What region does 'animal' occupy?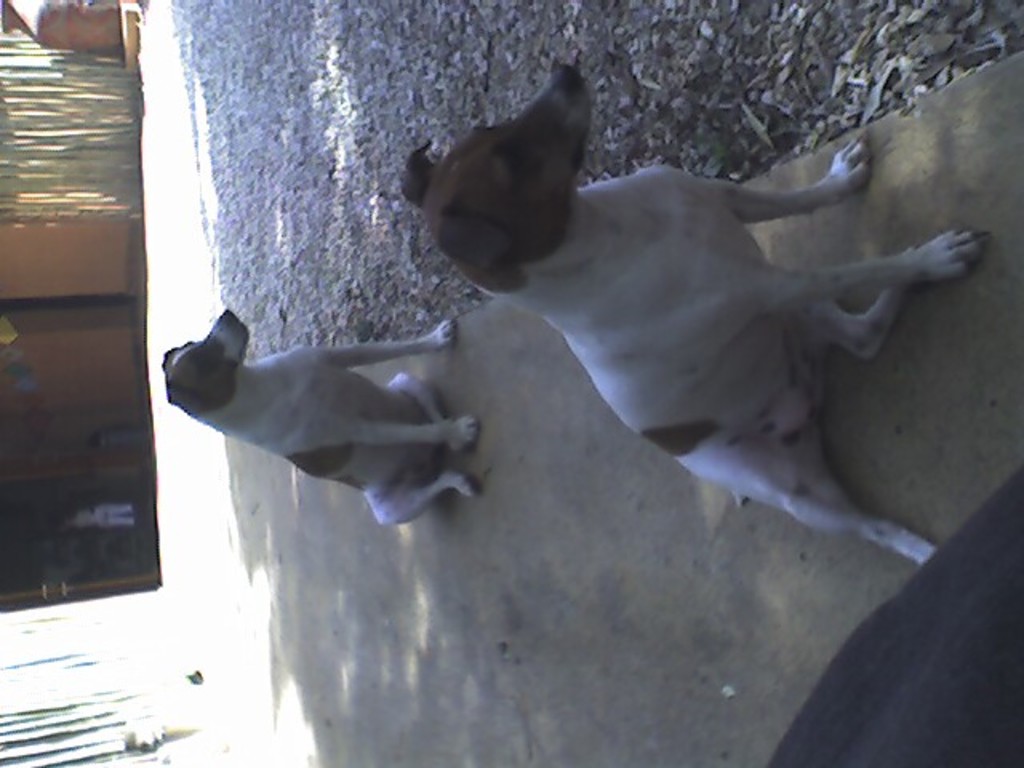
bbox=(389, 64, 990, 576).
